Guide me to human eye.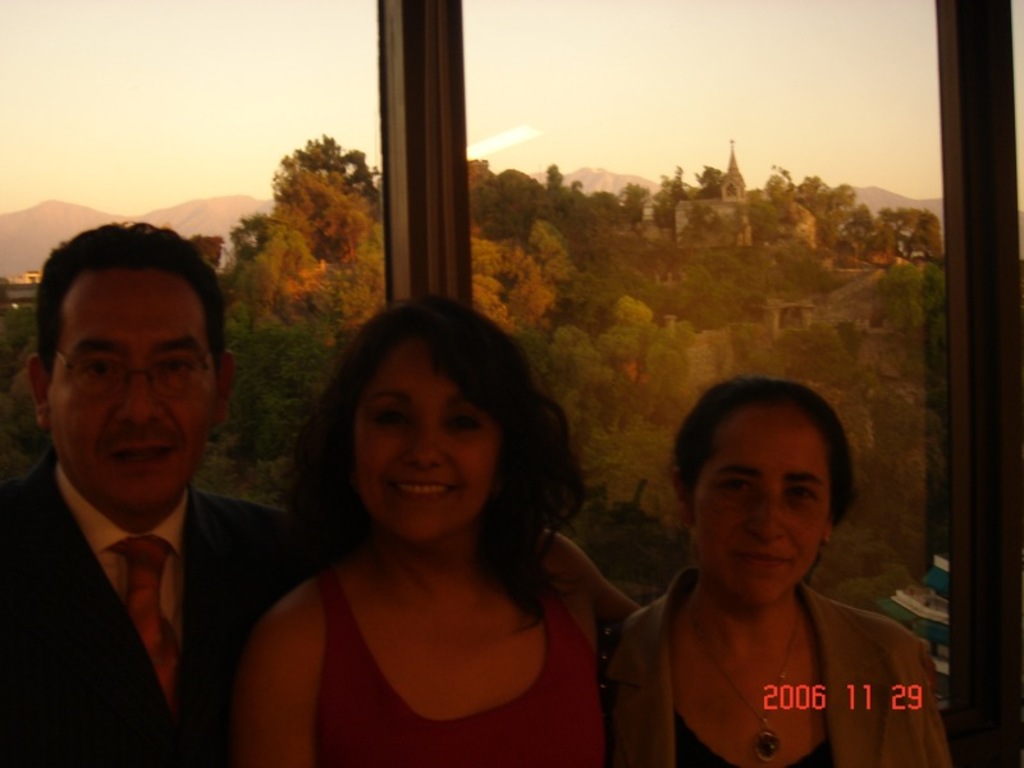
Guidance: box=[148, 352, 193, 376].
